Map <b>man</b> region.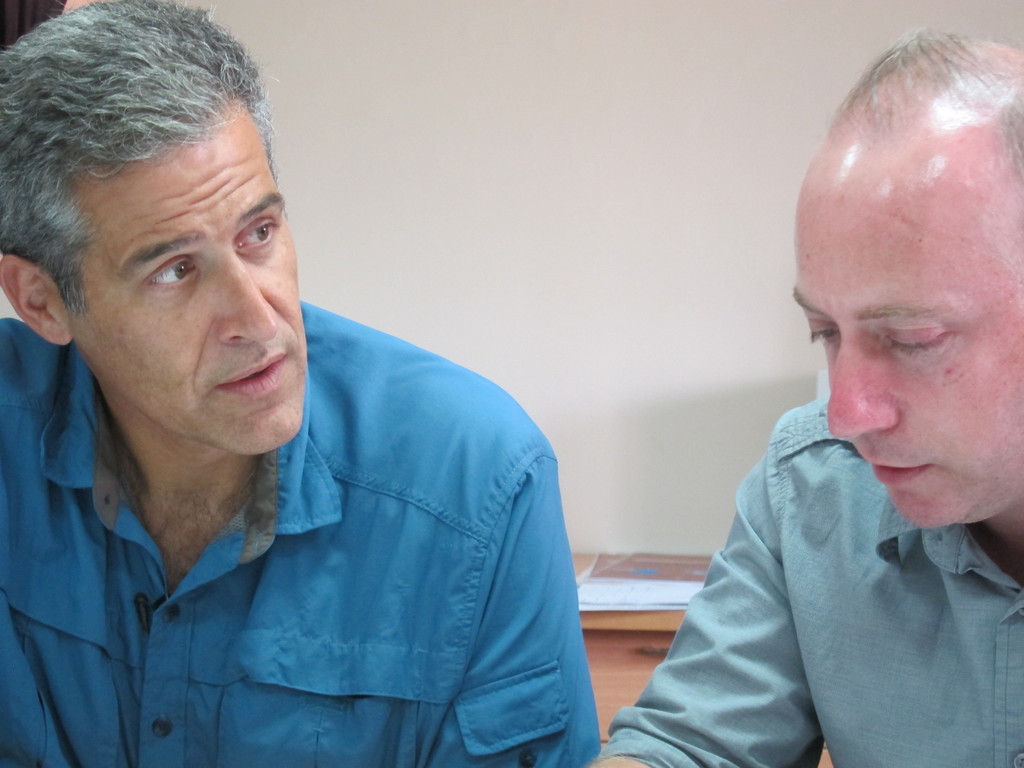
Mapped to locate(0, 0, 598, 767).
